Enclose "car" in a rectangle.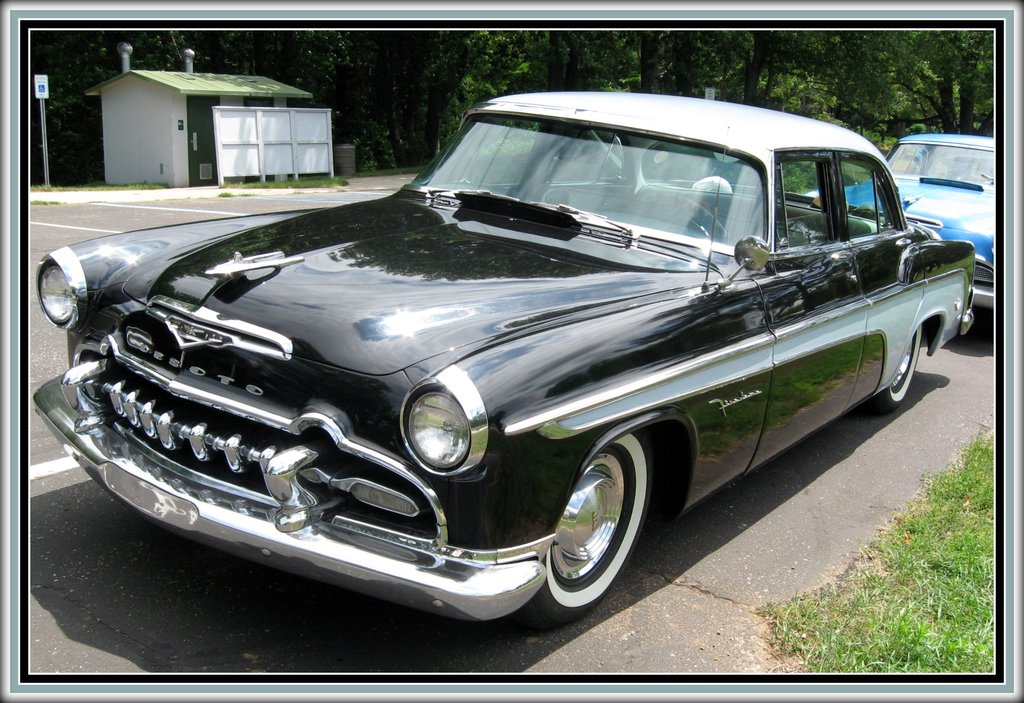
[31,84,980,631].
